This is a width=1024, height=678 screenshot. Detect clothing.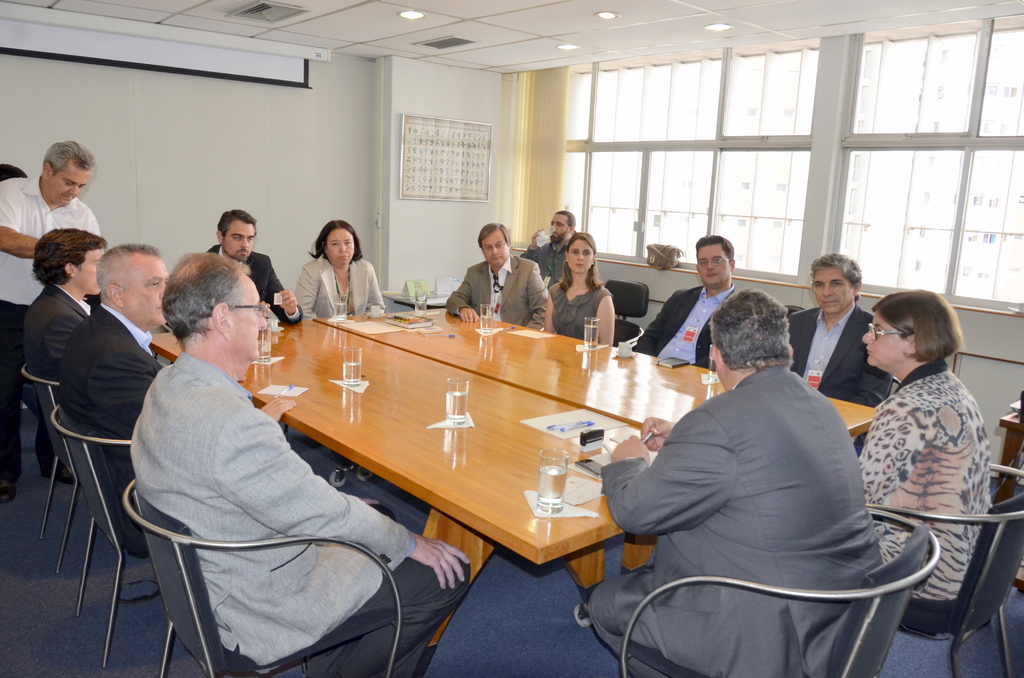
BBox(25, 282, 100, 377).
